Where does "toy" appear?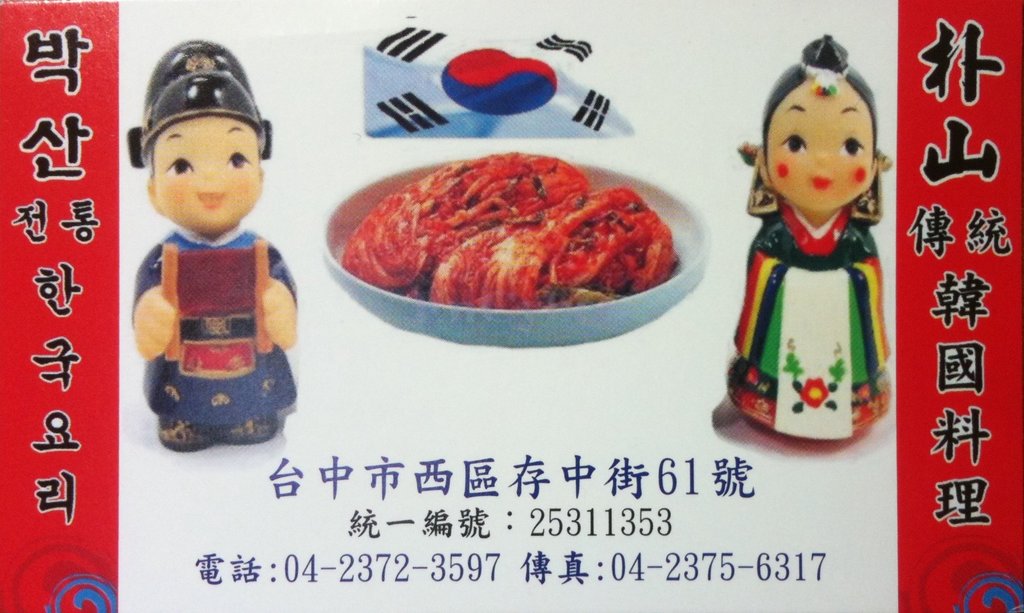
Appears at <box>129,35,300,452</box>.
